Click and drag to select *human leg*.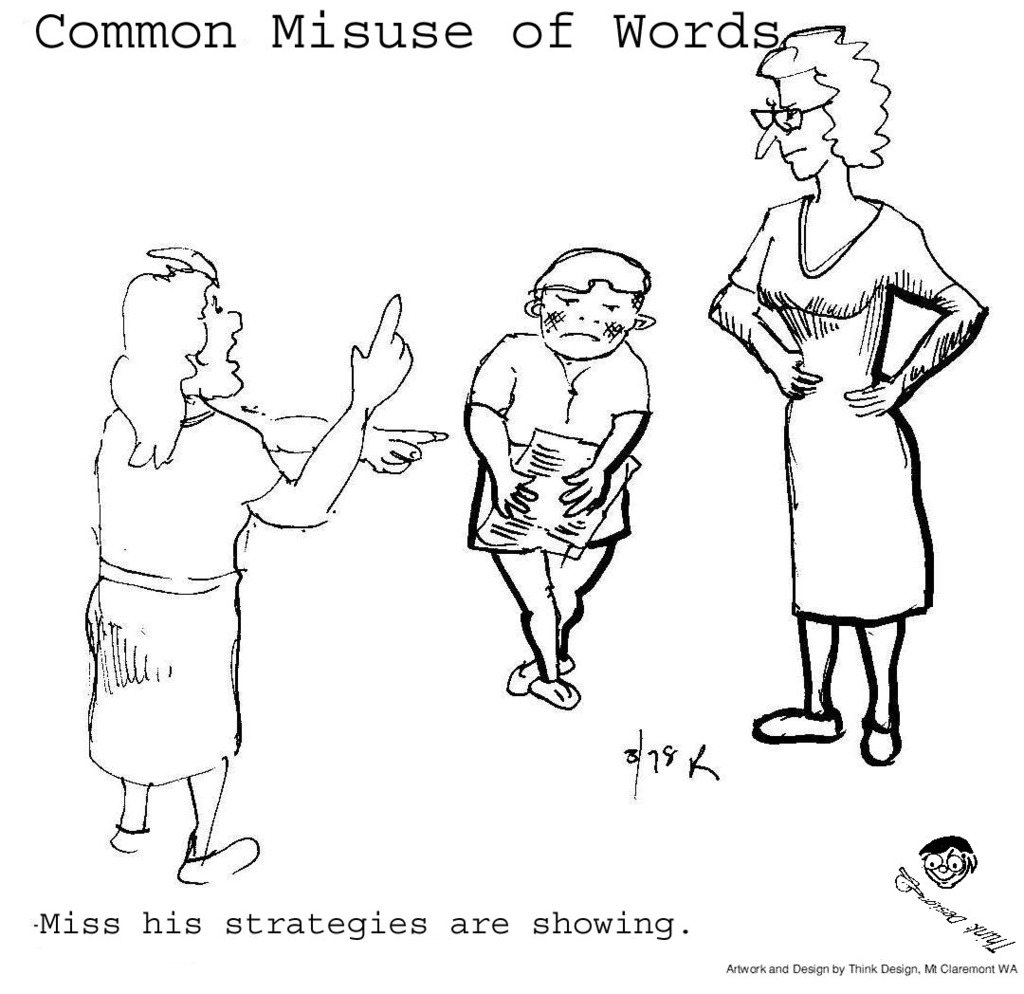
Selection: pyautogui.locateOnScreen(482, 518, 573, 705).
